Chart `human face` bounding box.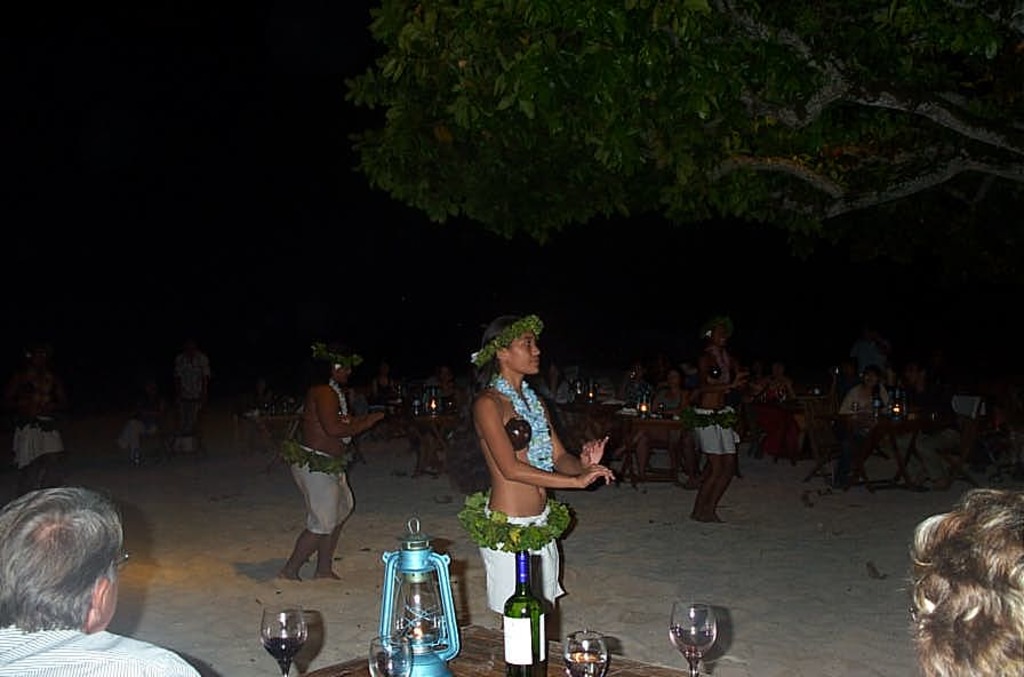
Charted: [336, 366, 353, 381].
